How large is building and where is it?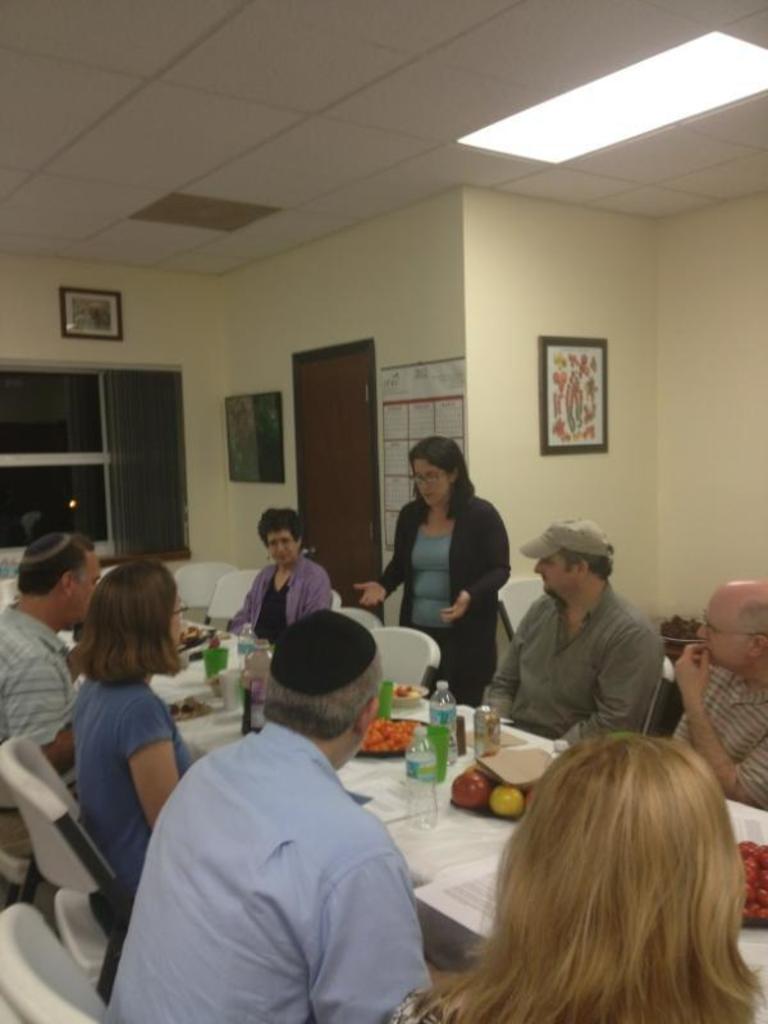
Bounding box: <box>0,0,767,1023</box>.
